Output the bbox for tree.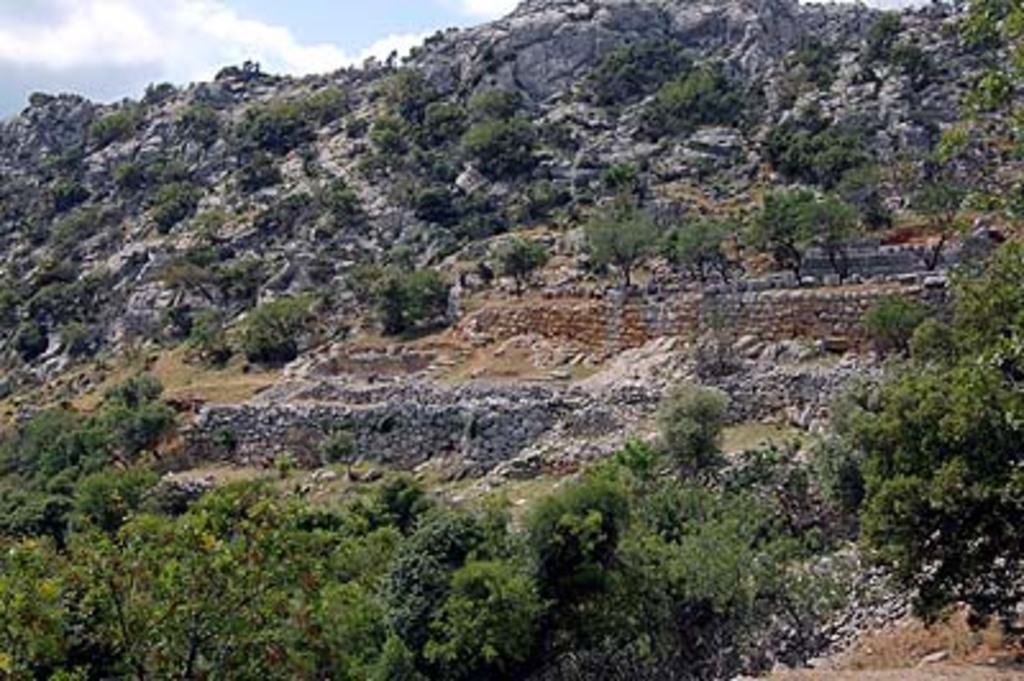
bbox=(471, 82, 522, 131).
